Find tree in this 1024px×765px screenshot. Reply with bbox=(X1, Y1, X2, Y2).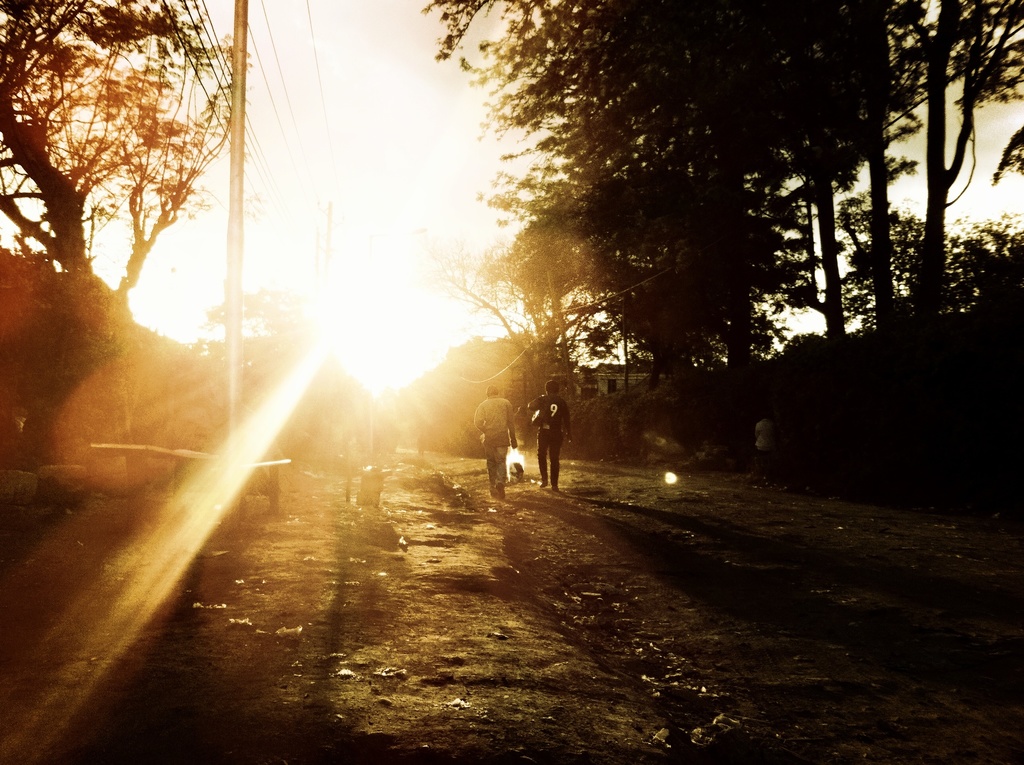
bbox=(0, 0, 198, 266).
